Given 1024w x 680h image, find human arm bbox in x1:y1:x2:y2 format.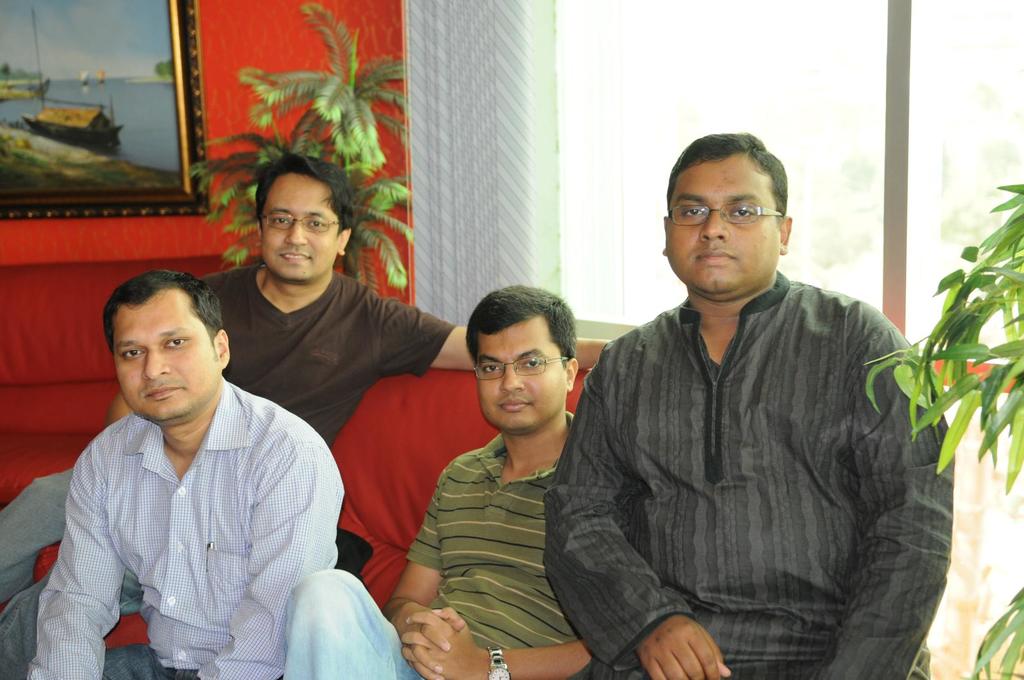
404:602:605:679.
